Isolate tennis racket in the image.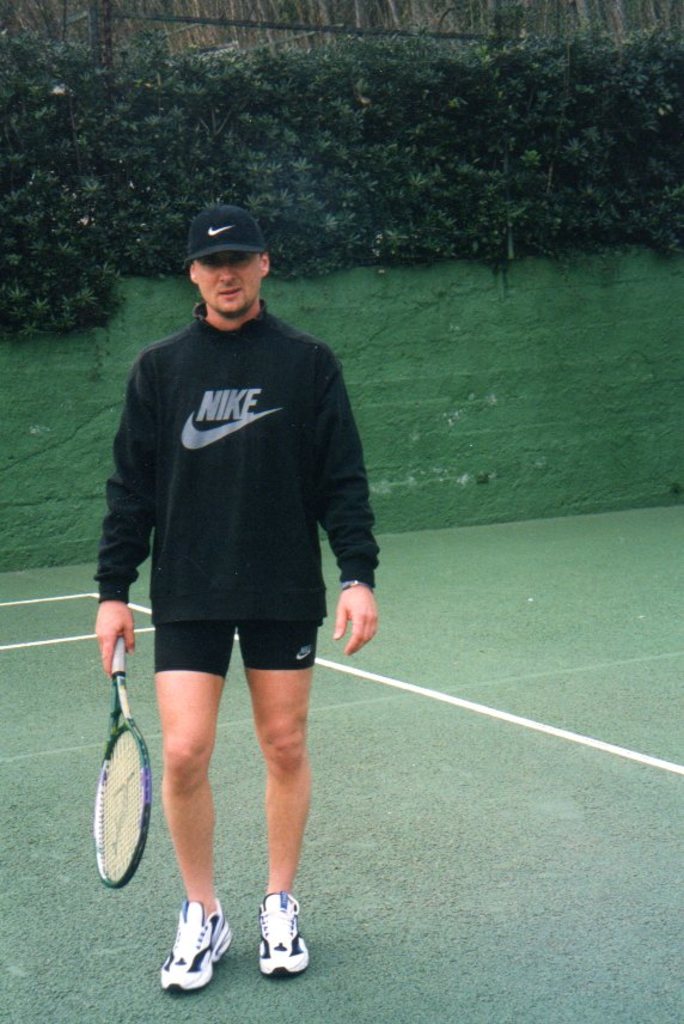
Isolated region: bbox(93, 635, 161, 896).
